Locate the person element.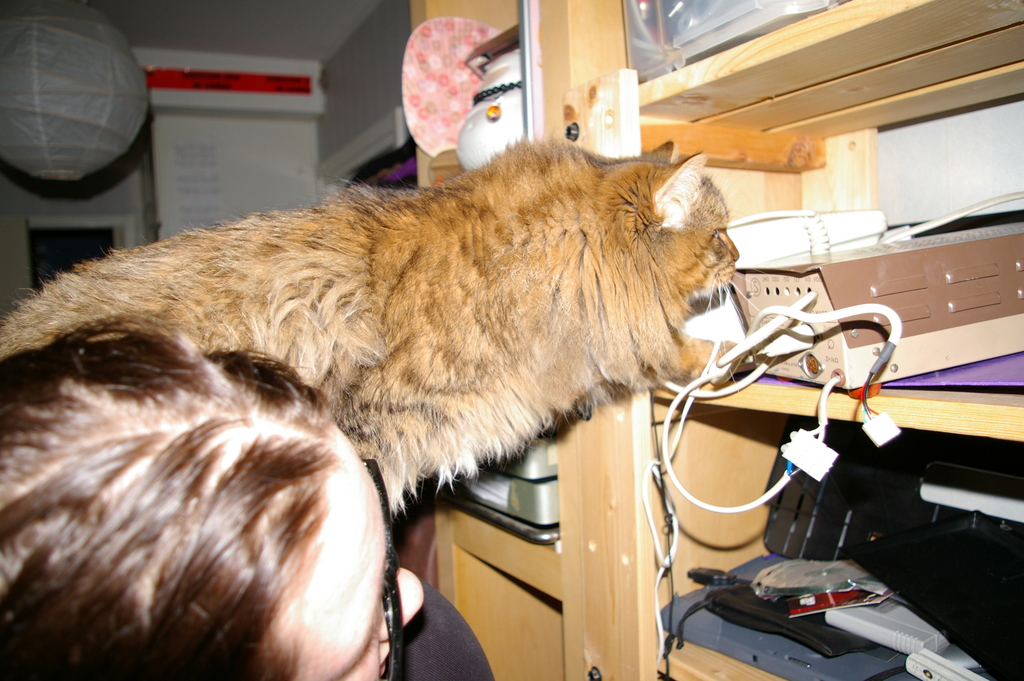
Element bbox: rect(0, 311, 502, 680).
